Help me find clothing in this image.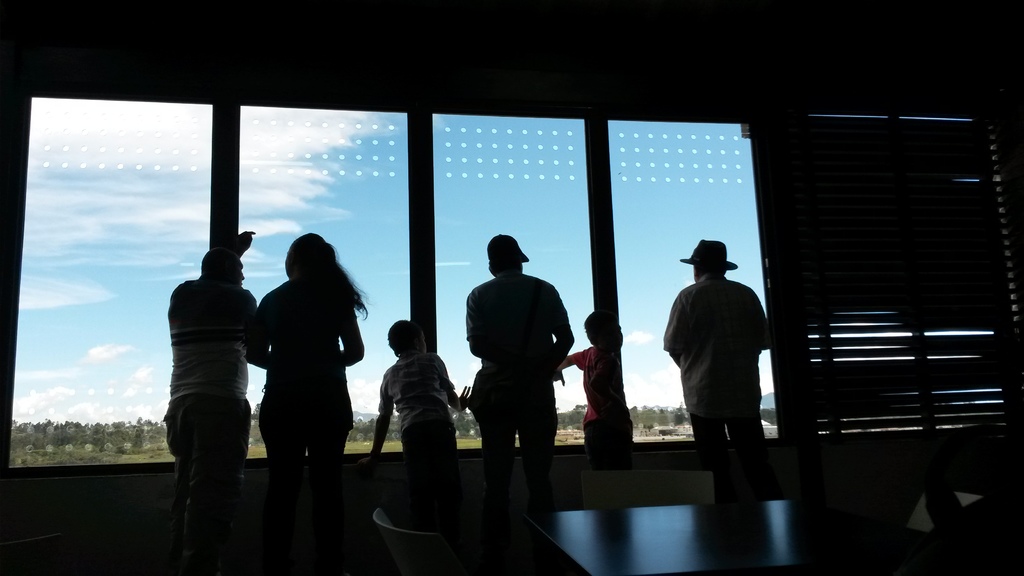
Found it: locate(371, 349, 453, 512).
